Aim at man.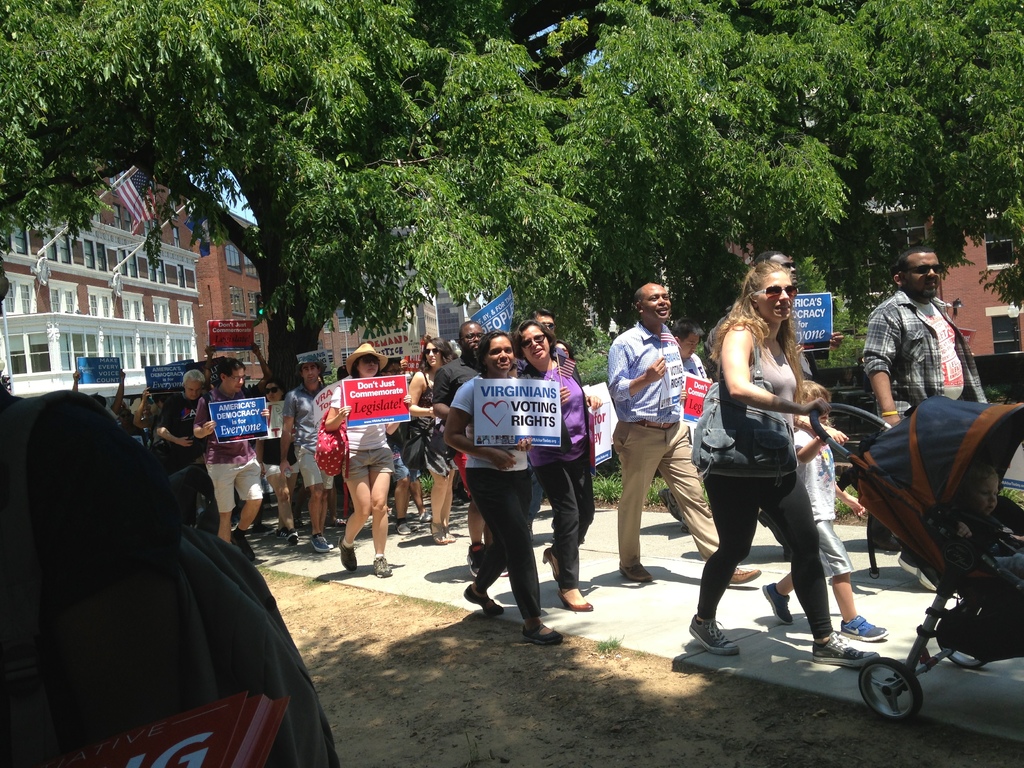
Aimed at pyautogui.locateOnScreen(863, 241, 991, 593).
